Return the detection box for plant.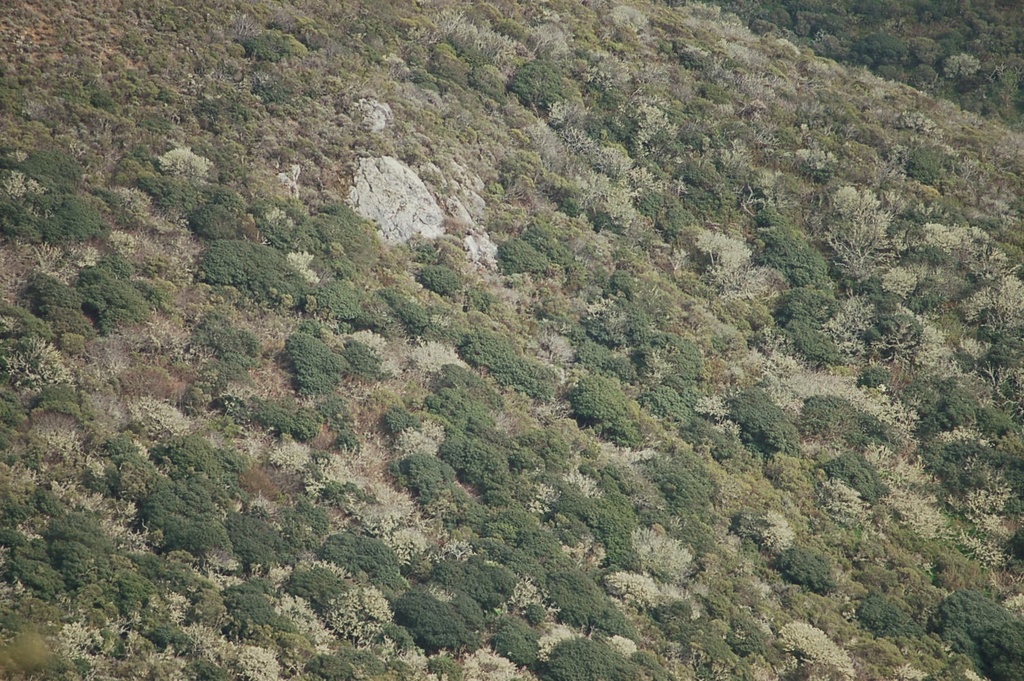
(x1=206, y1=400, x2=306, y2=430).
